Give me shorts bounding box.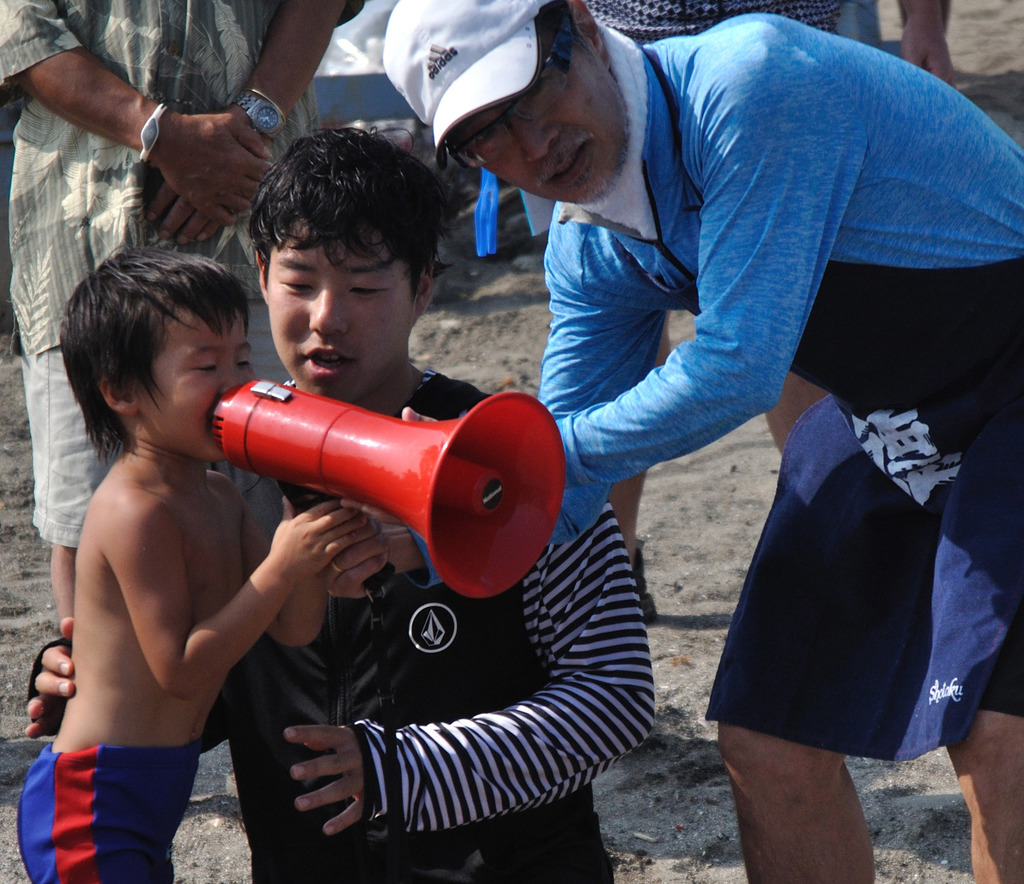
box(712, 374, 1023, 760).
